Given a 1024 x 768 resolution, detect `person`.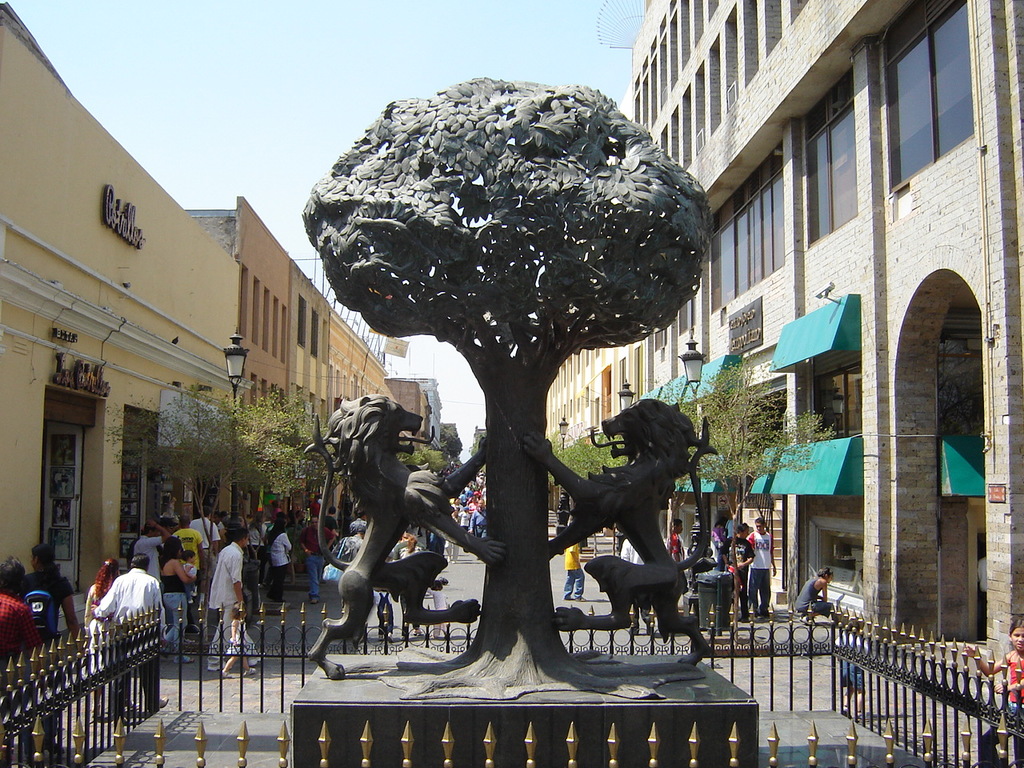
674,506,778,620.
